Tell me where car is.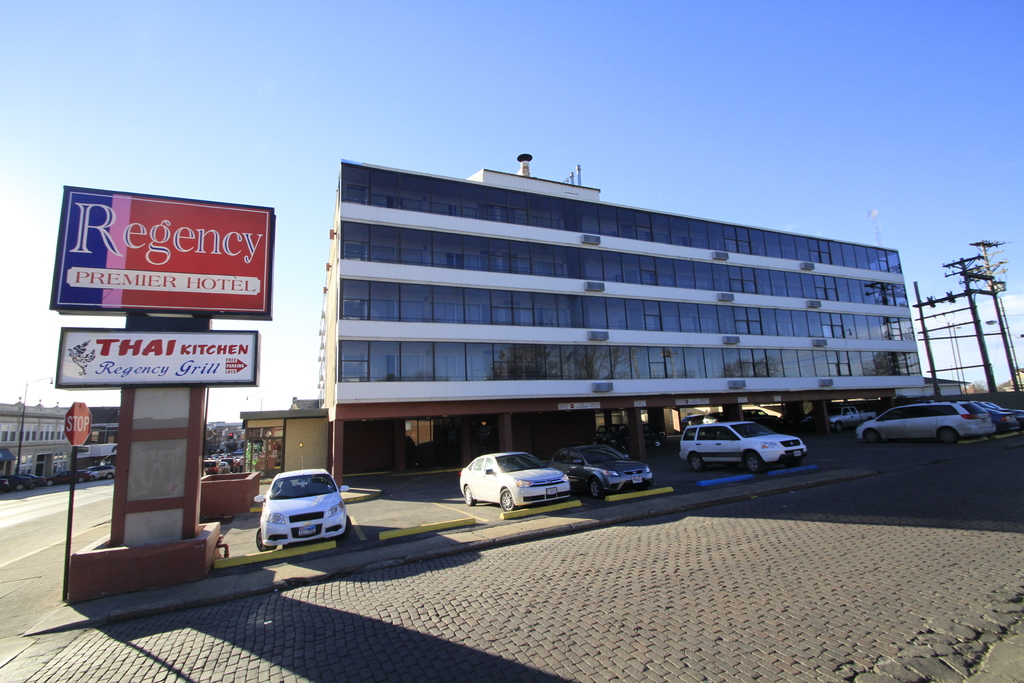
car is at 968,394,1019,432.
